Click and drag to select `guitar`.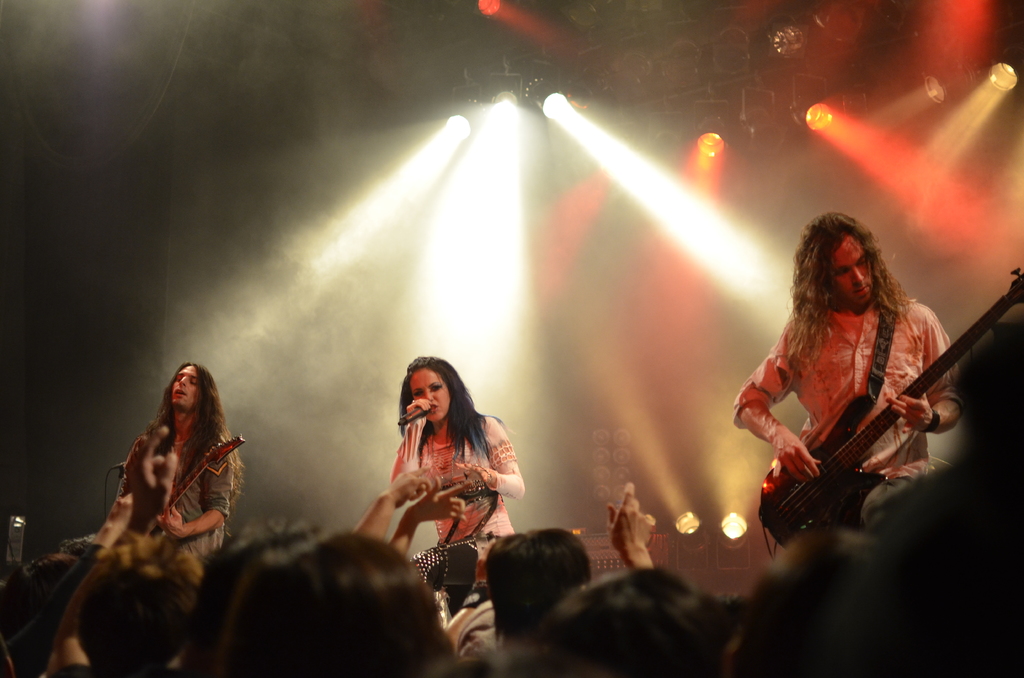
Selection: bbox=[772, 295, 1005, 537].
